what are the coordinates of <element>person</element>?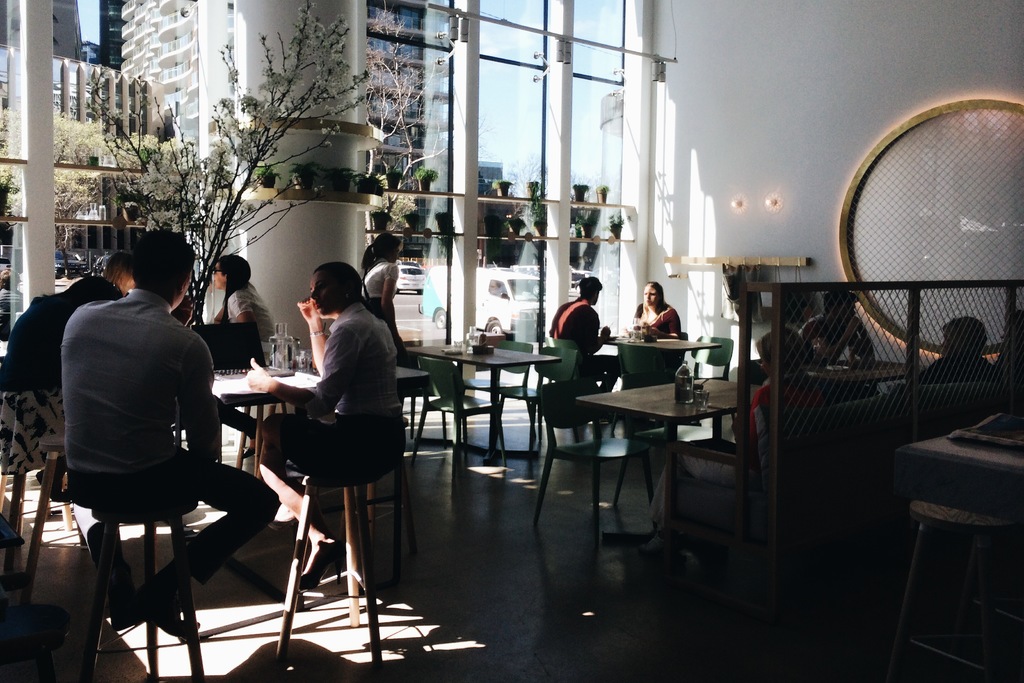
{"left": 1002, "top": 311, "right": 1023, "bottom": 382}.
